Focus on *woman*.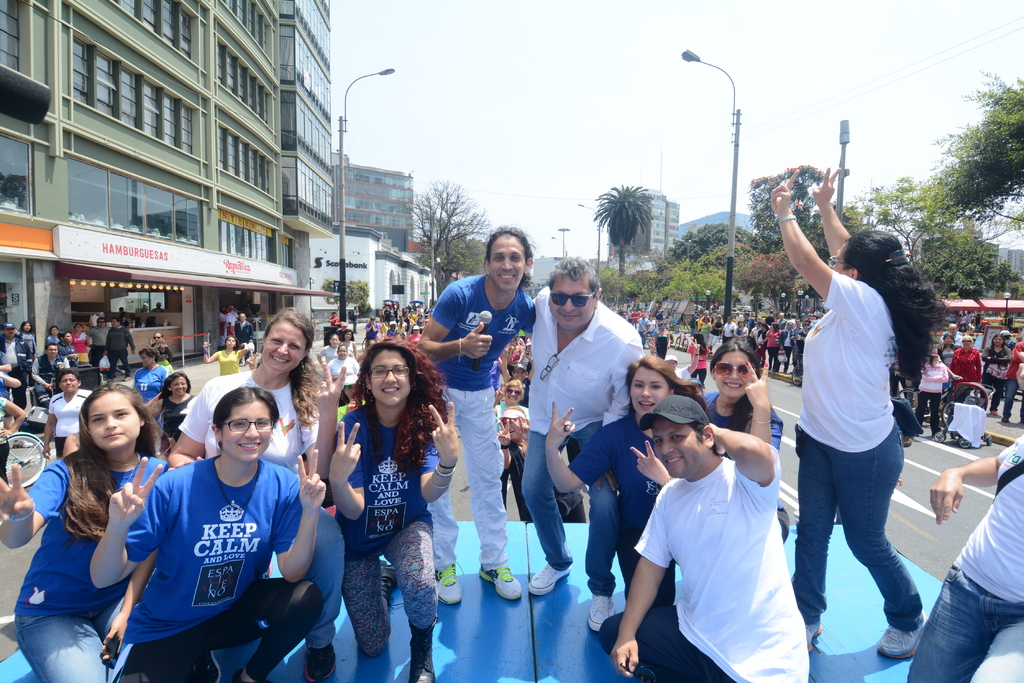
Focused at bbox(696, 336, 792, 541).
